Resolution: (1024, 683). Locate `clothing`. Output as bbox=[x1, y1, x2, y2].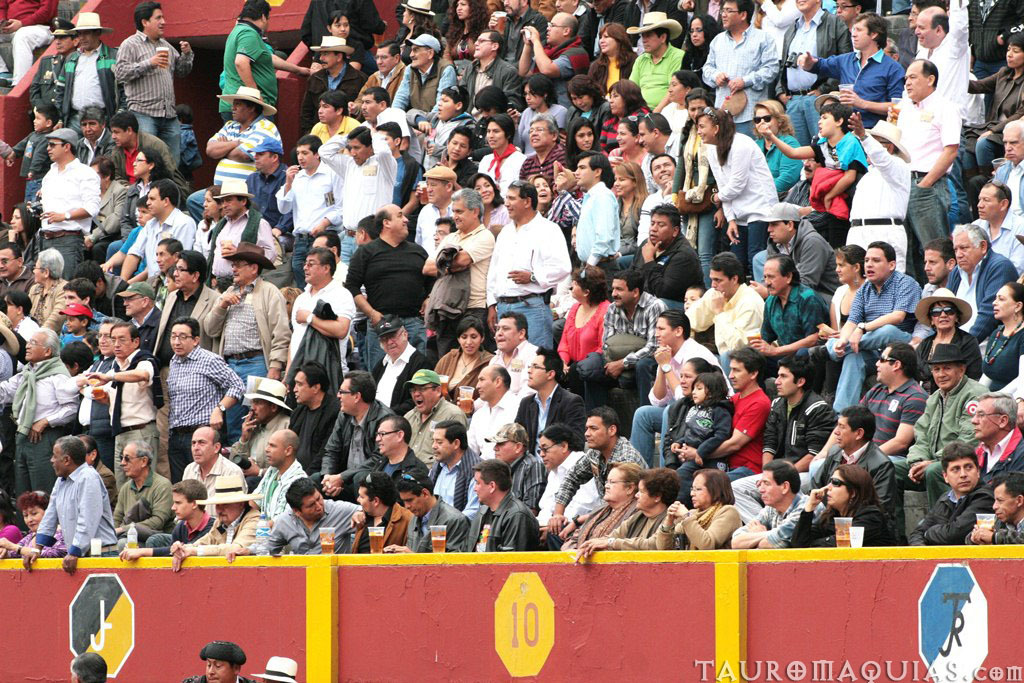
bbox=[67, 355, 114, 450].
